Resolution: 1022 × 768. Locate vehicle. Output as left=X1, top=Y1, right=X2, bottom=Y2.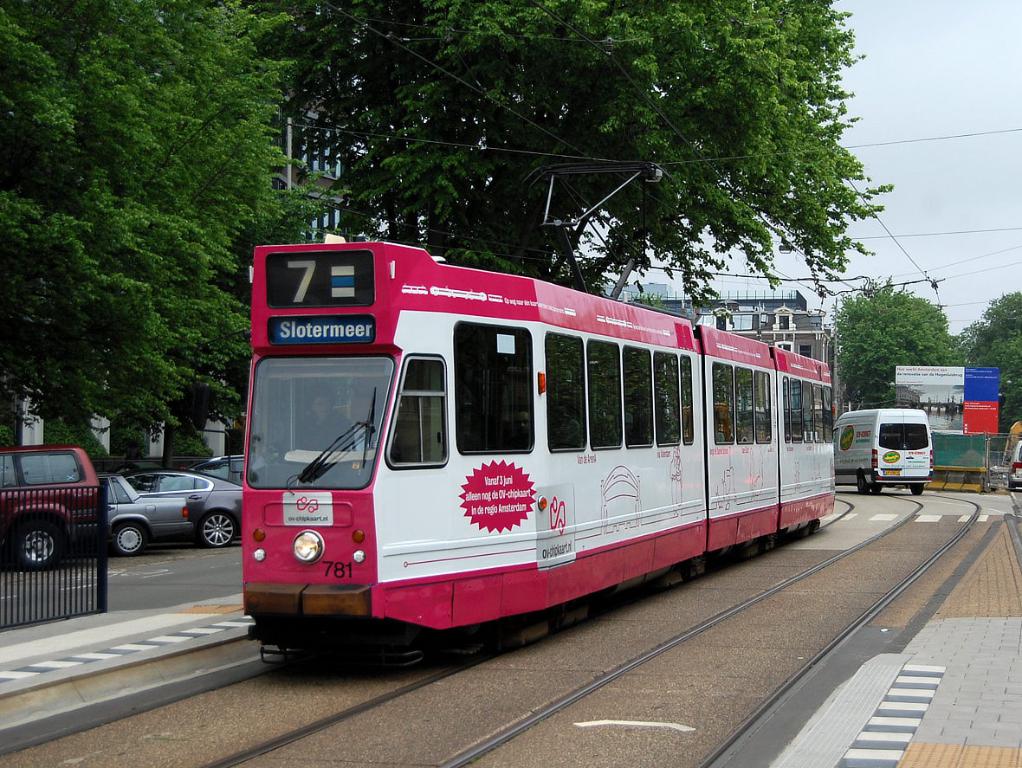
left=834, top=407, right=935, bottom=491.
